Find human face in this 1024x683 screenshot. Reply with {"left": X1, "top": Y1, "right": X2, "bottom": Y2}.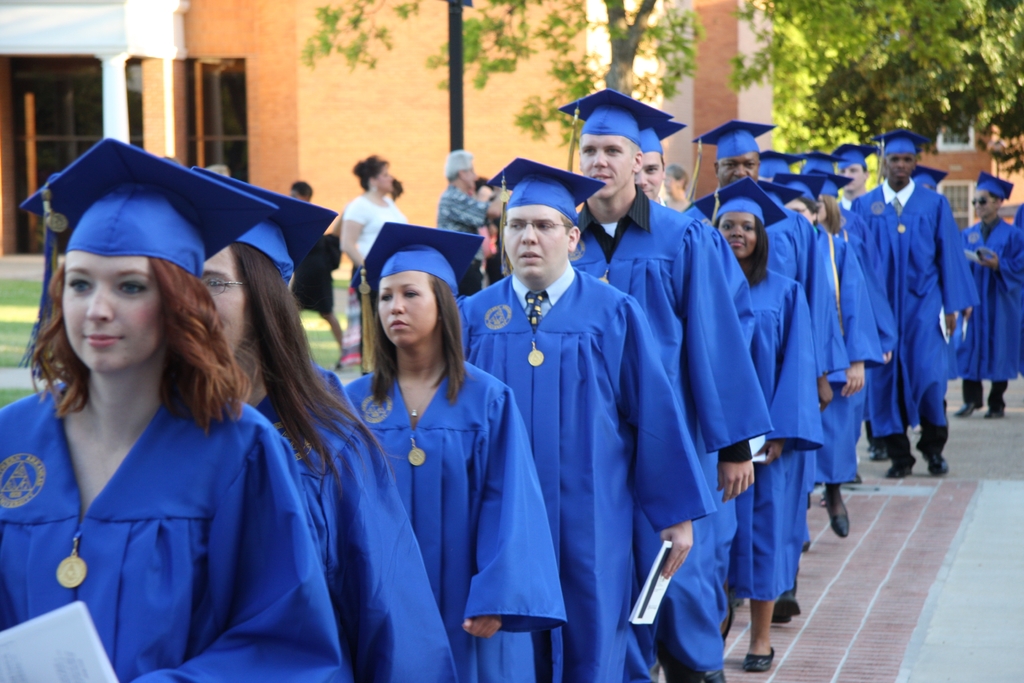
{"left": 641, "top": 155, "right": 663, "bottom": 192}.
